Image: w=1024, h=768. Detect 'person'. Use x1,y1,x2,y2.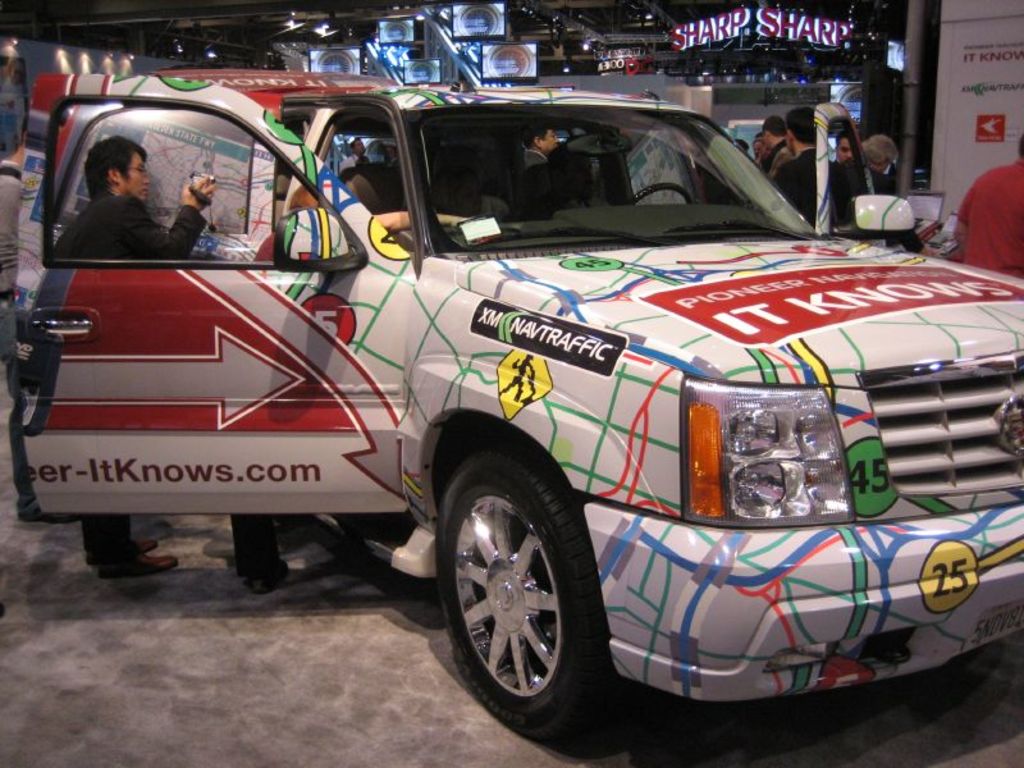
760,102,841,238.
